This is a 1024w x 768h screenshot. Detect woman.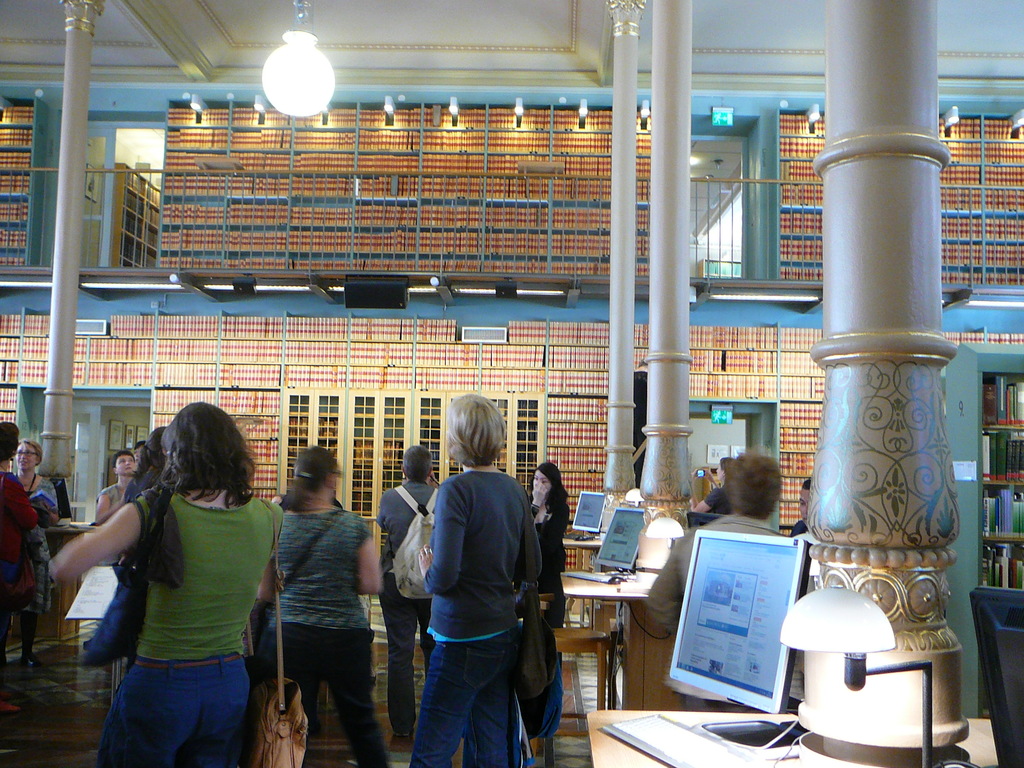
select_region(43, 396, 273, 767).
